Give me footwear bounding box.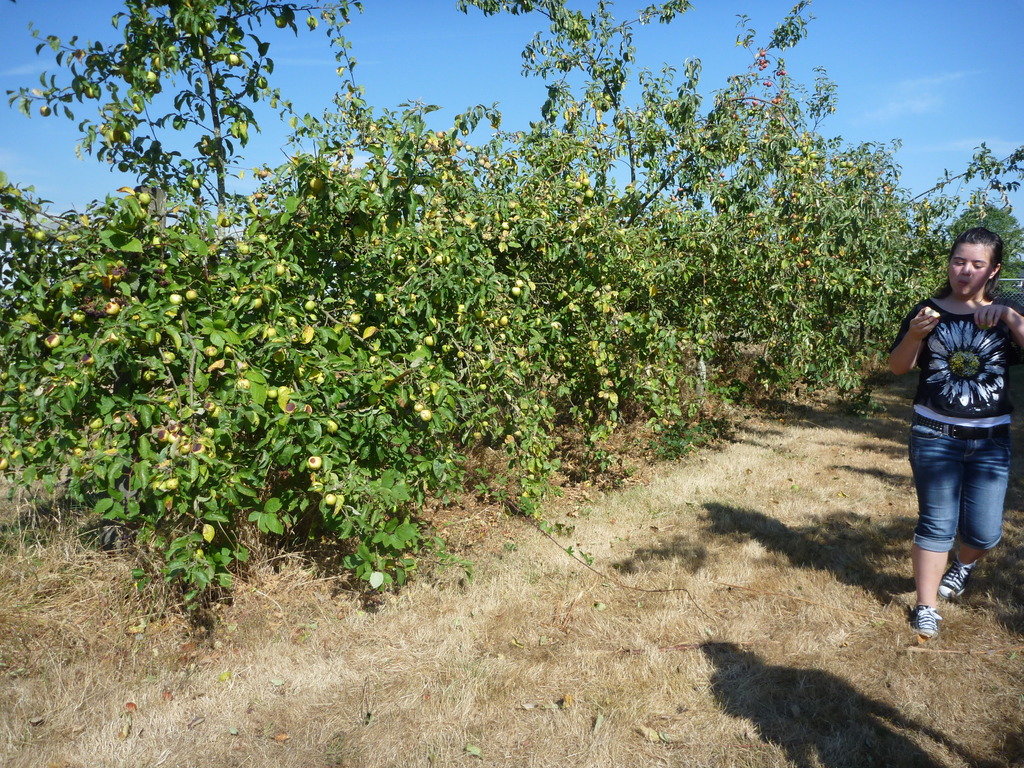
[left=922, top=546, right=996, bottom=639].
